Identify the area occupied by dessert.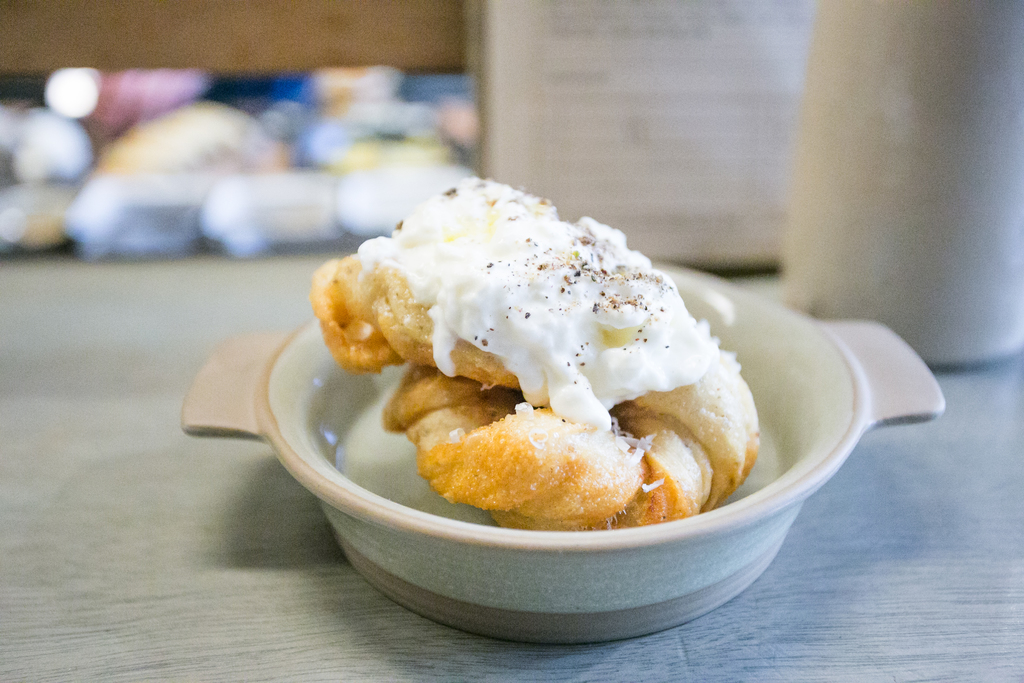
Area: <bbox>336, 150, 440, 244</bbox>.
